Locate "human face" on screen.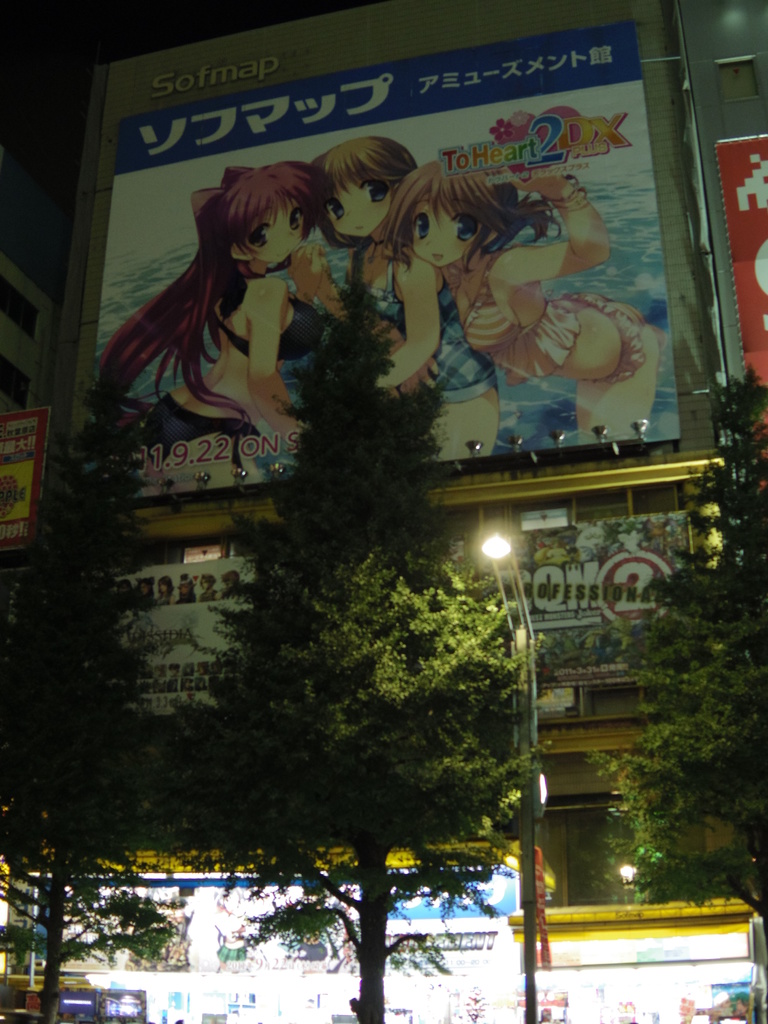
On screen at l=245, t=207, r=305, b=267.
